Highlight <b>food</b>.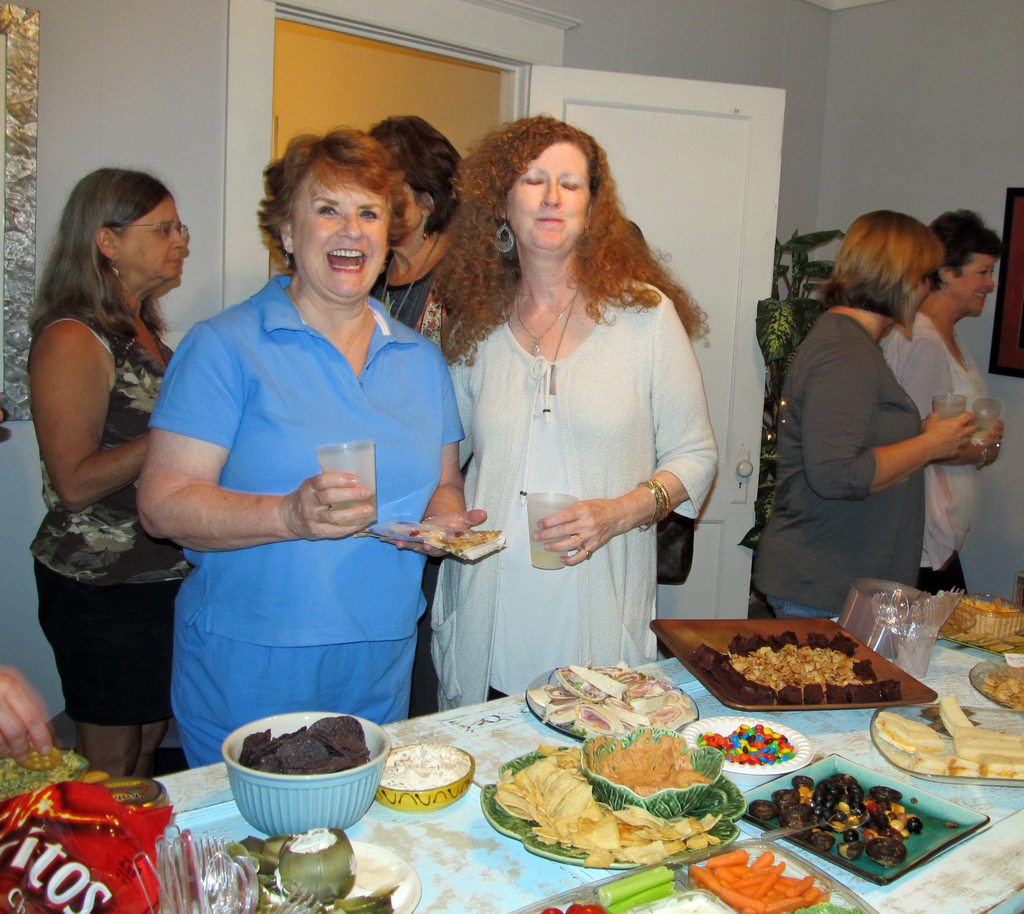
Highlighted region: region(933, 725, 1023, 779).
